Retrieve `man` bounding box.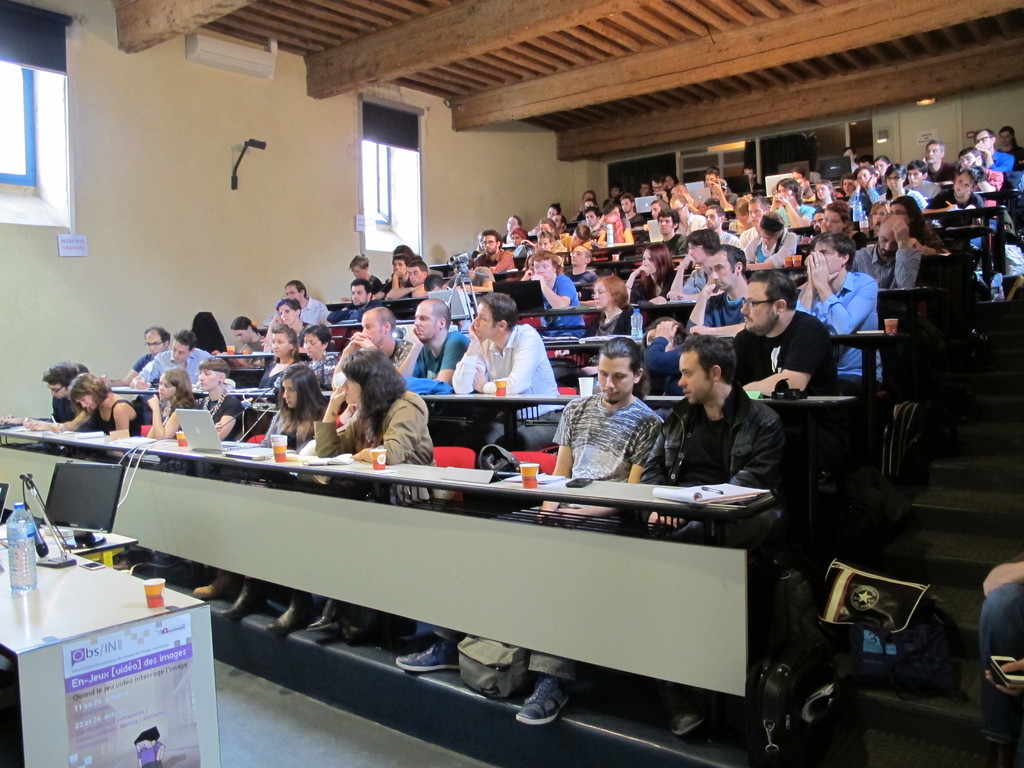
Bounding box: x1=636 y1=337 x2=786 y2=733.
